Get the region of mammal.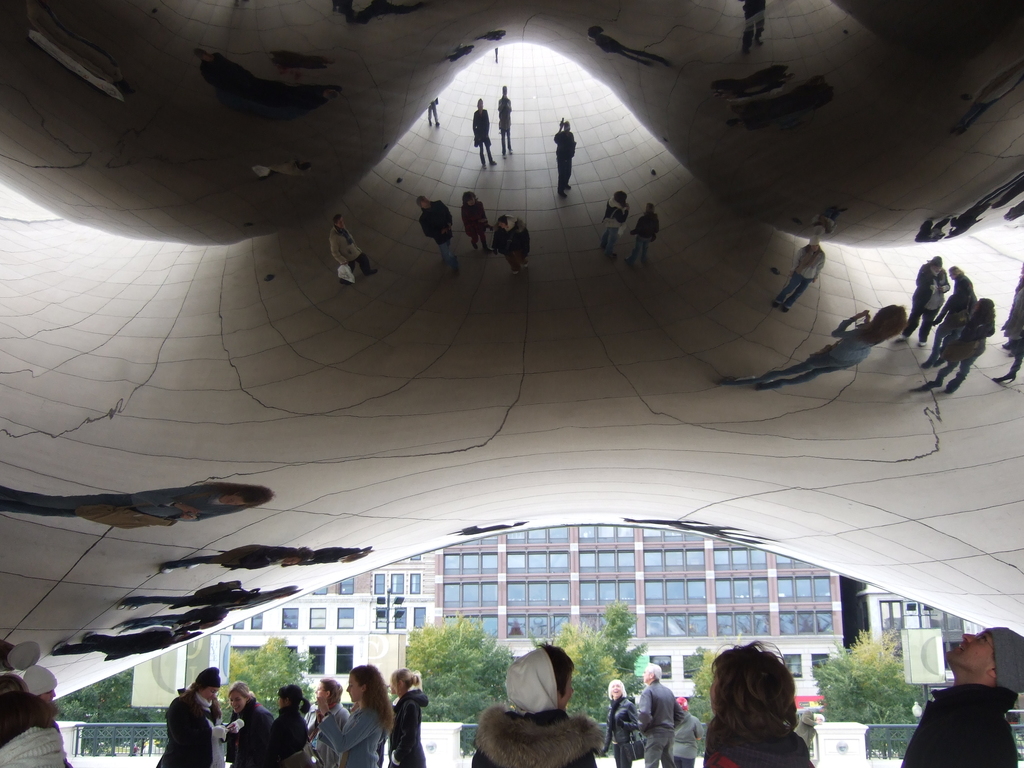
[x1=796, y1=702, x2=830, y2=749].
